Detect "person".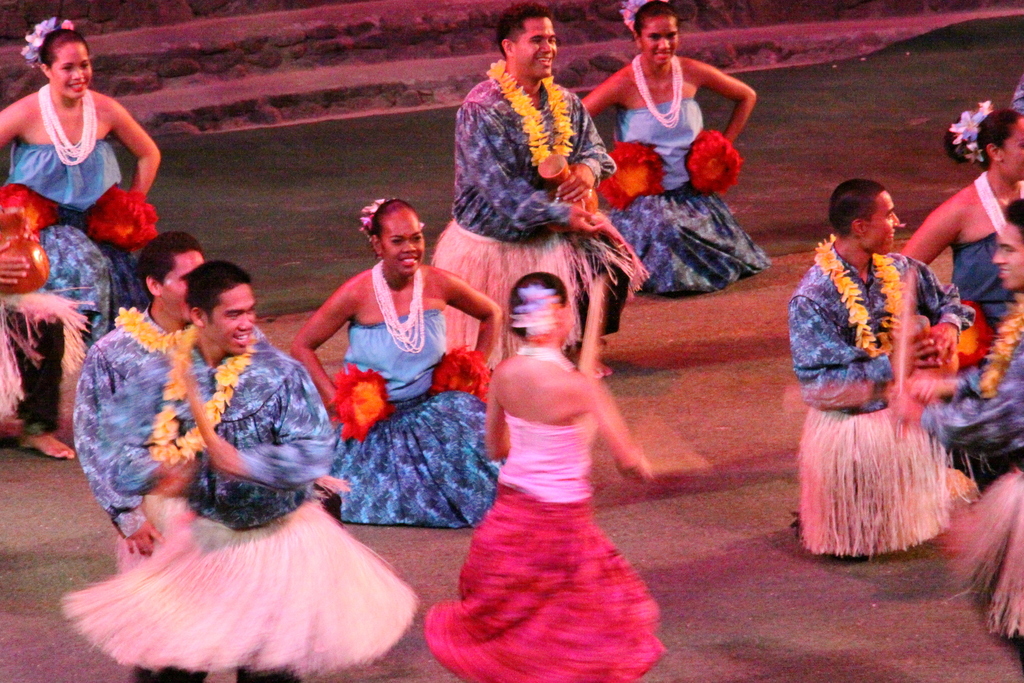
Detected at crop(0, 12, 164, 358).
